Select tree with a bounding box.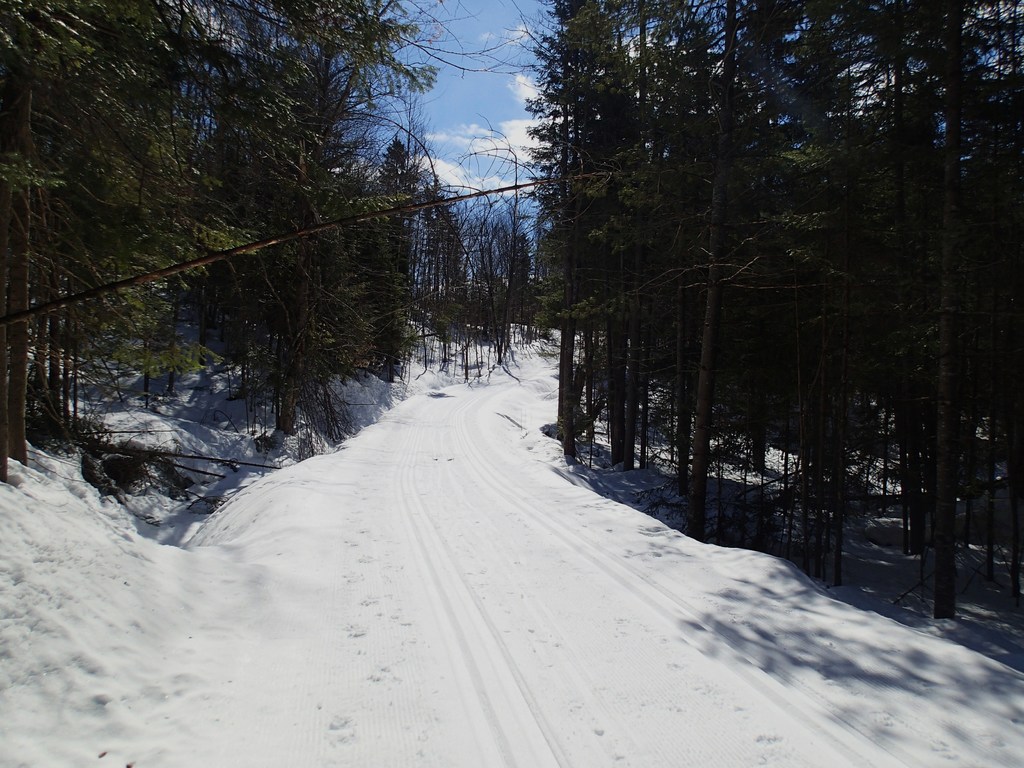
[376,135,427,420].
